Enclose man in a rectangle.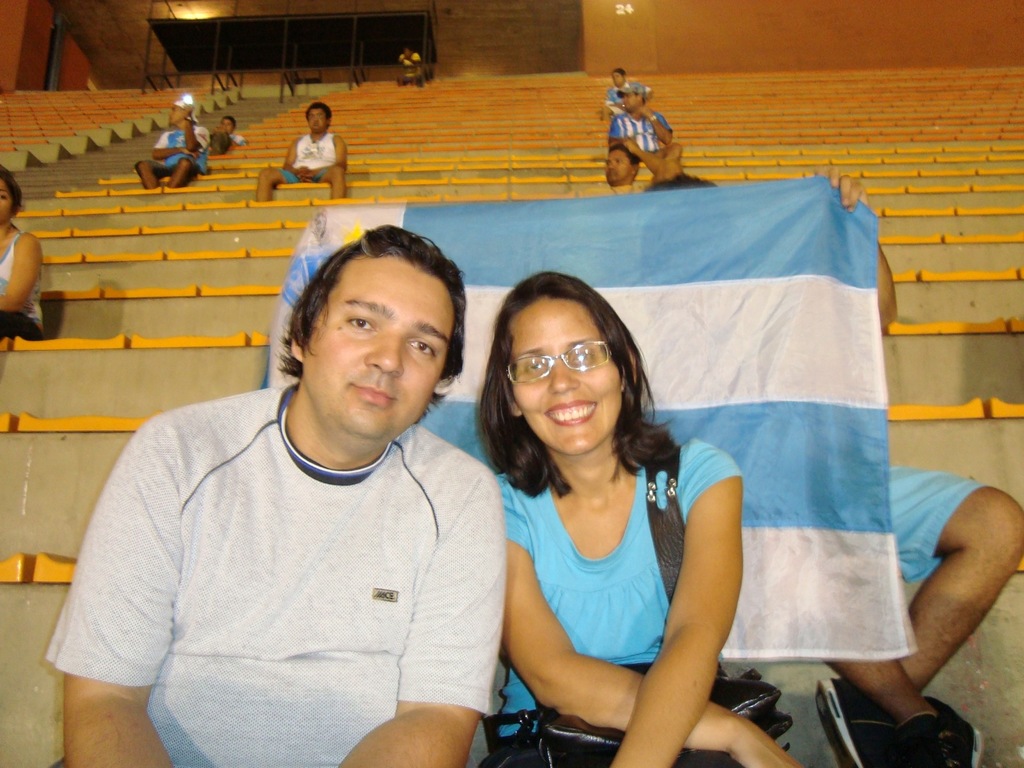
<box>219,110,247,154</box>.
